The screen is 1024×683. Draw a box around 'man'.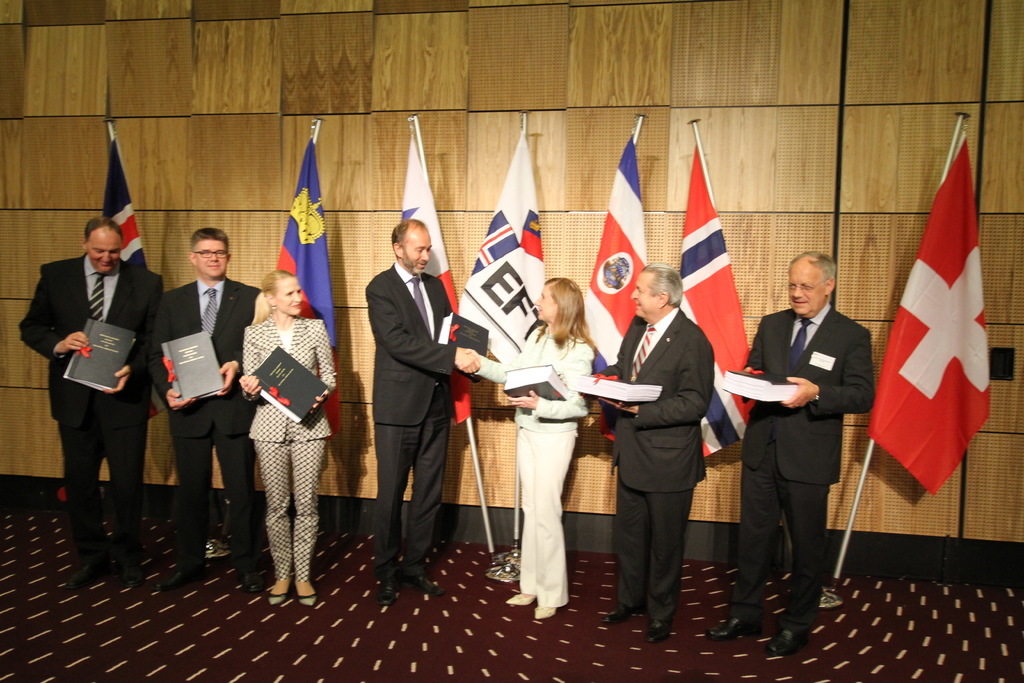
l=723, t=251, r=872, b=655.
